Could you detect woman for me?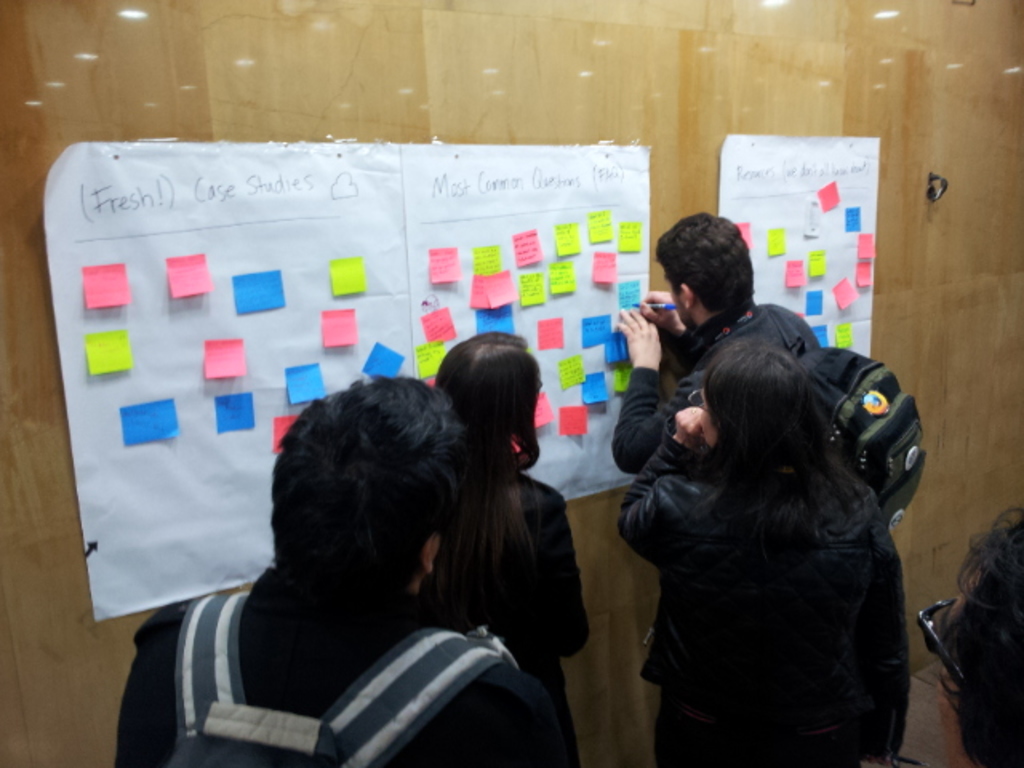
Detection result: left=613, top=342, right=909, bottom=766.
